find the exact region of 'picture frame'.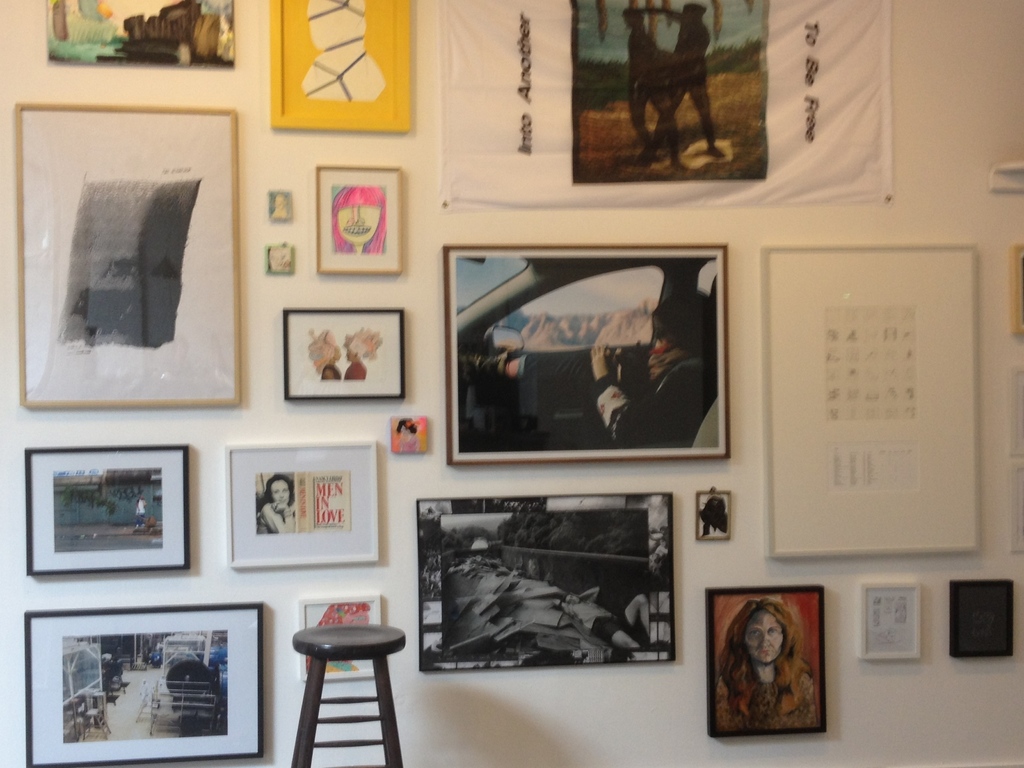
Exact region: box=[21, 603, 263, 767].
